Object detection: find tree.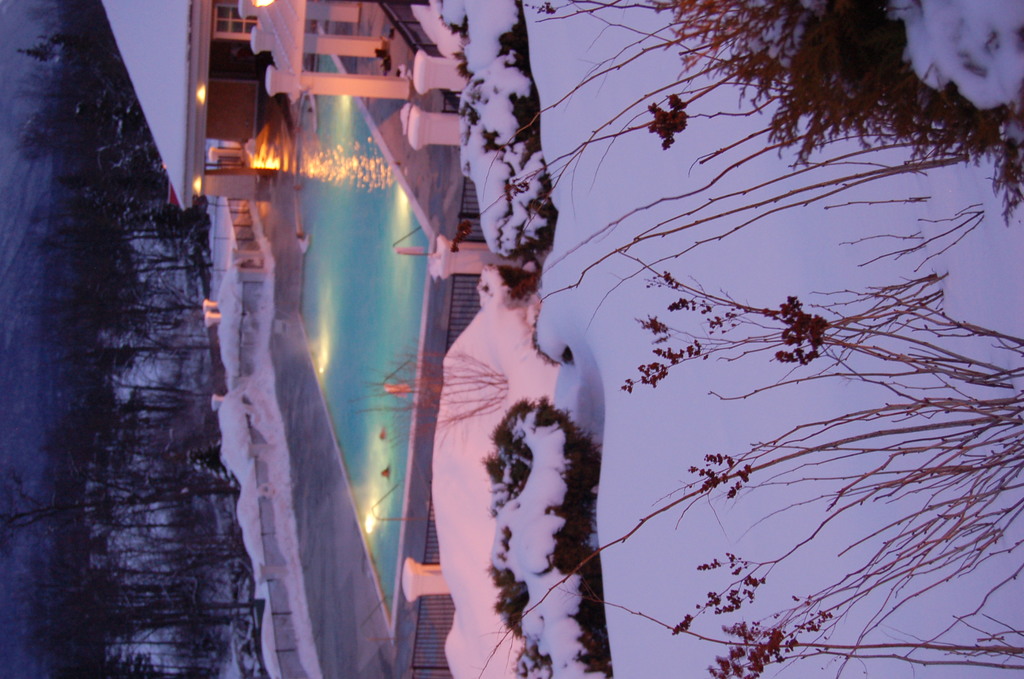
detection(0, 0, 263, 678).
